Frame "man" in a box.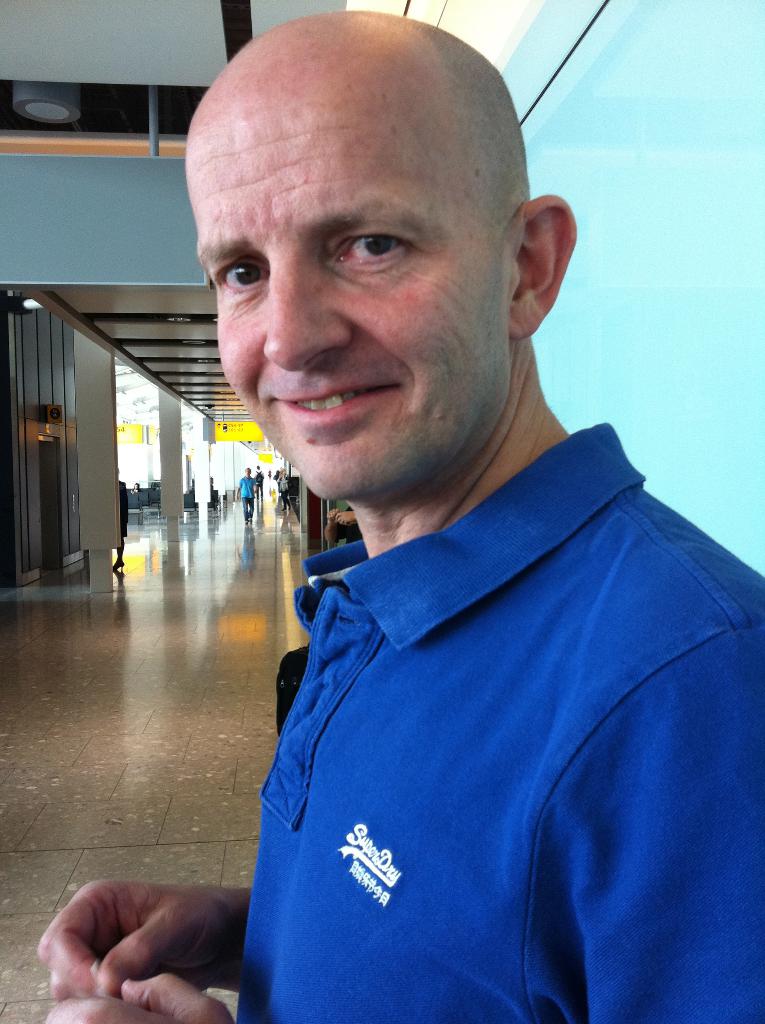
box=[36, 1, 764, 1023].
